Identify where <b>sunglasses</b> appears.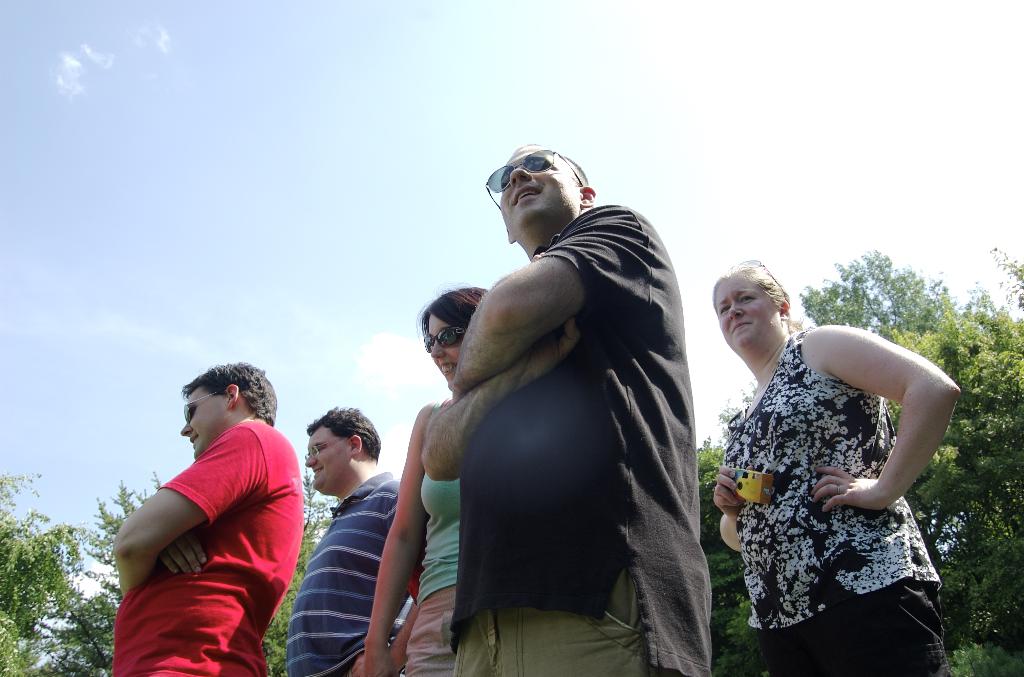
Appears at BBox(422, 328, 465, 349).
